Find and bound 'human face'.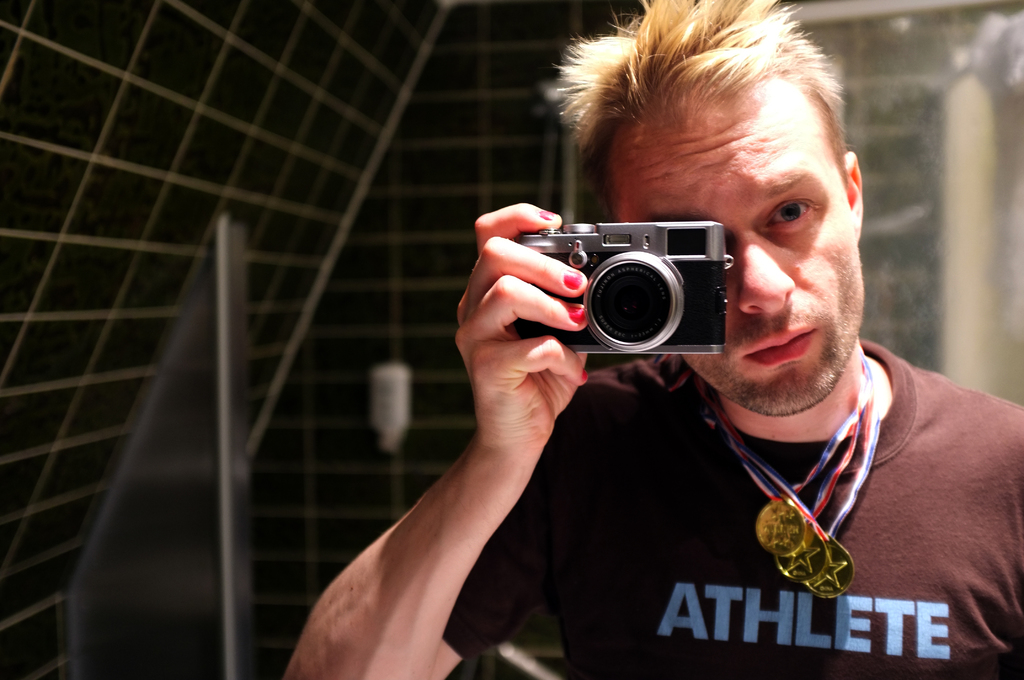
Bound: box(613, 107, 863, 418).
